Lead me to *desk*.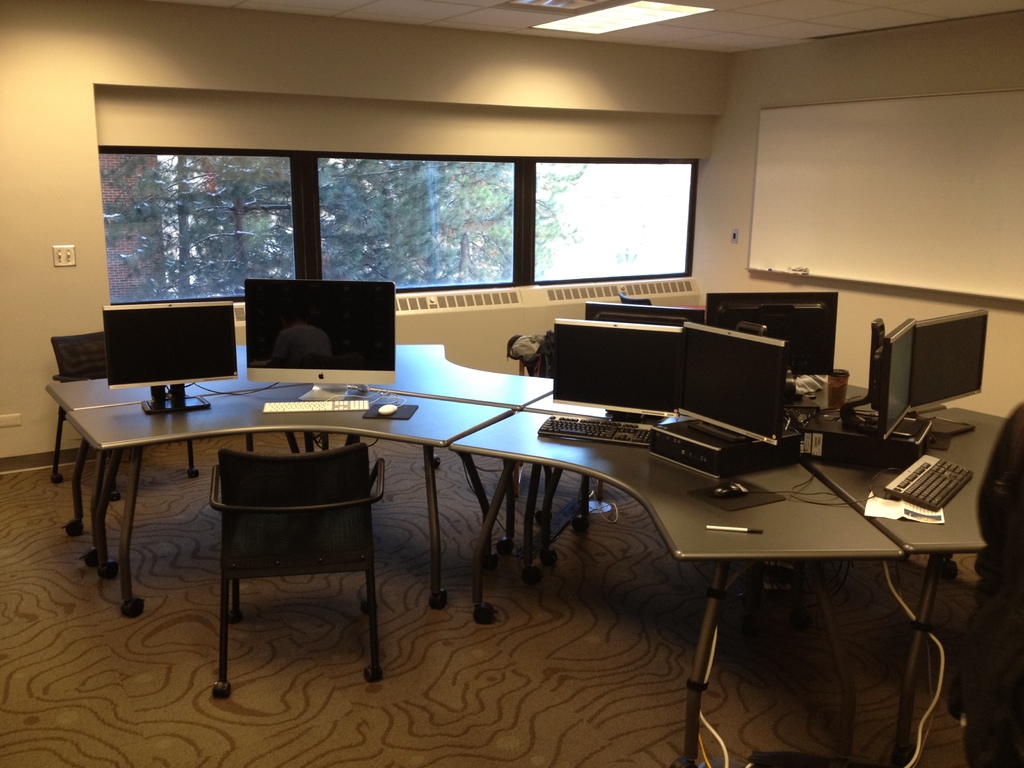
Lead to l=525, t=383, r=1011, b=767.
